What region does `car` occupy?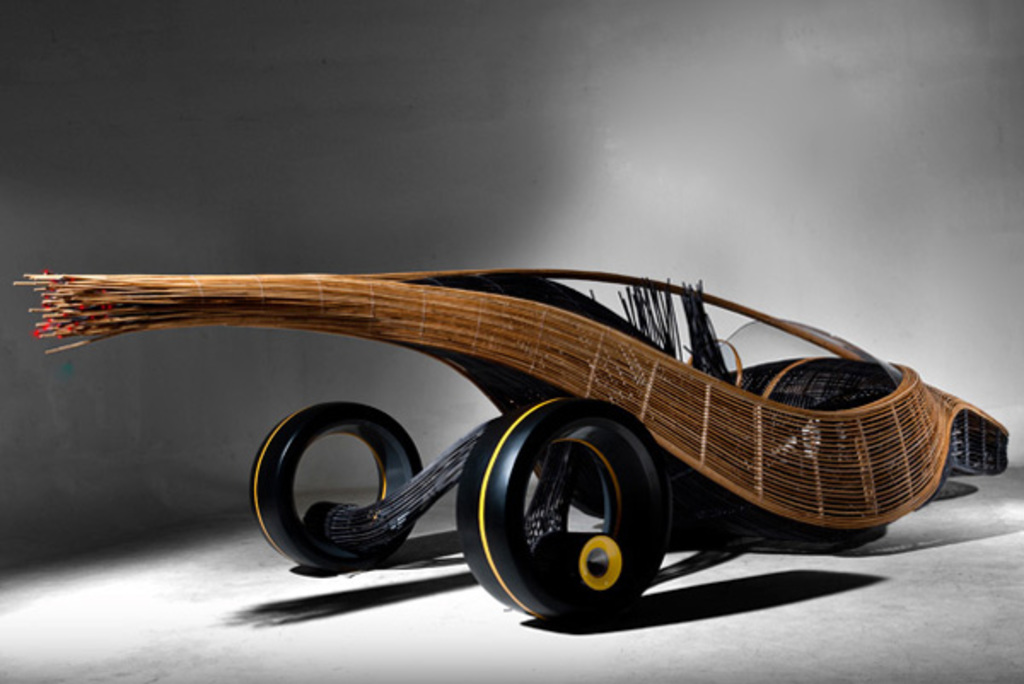
box=[253, 264, 1017, 628].
